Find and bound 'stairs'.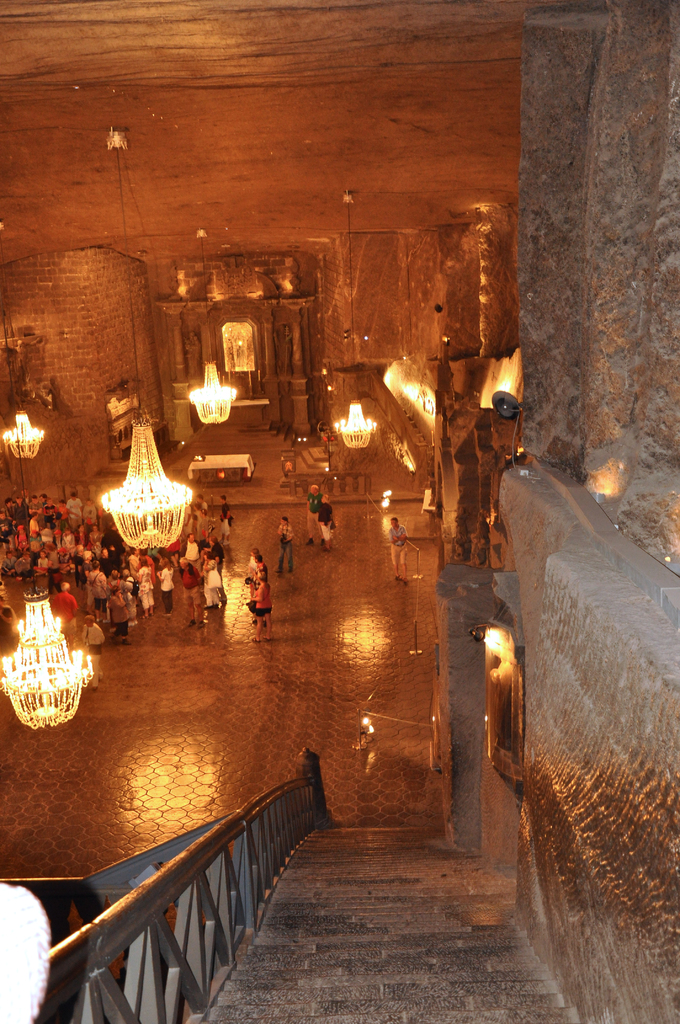
Bound: pyautogui.locateOnScreen(189, 814, 586, 1023).
